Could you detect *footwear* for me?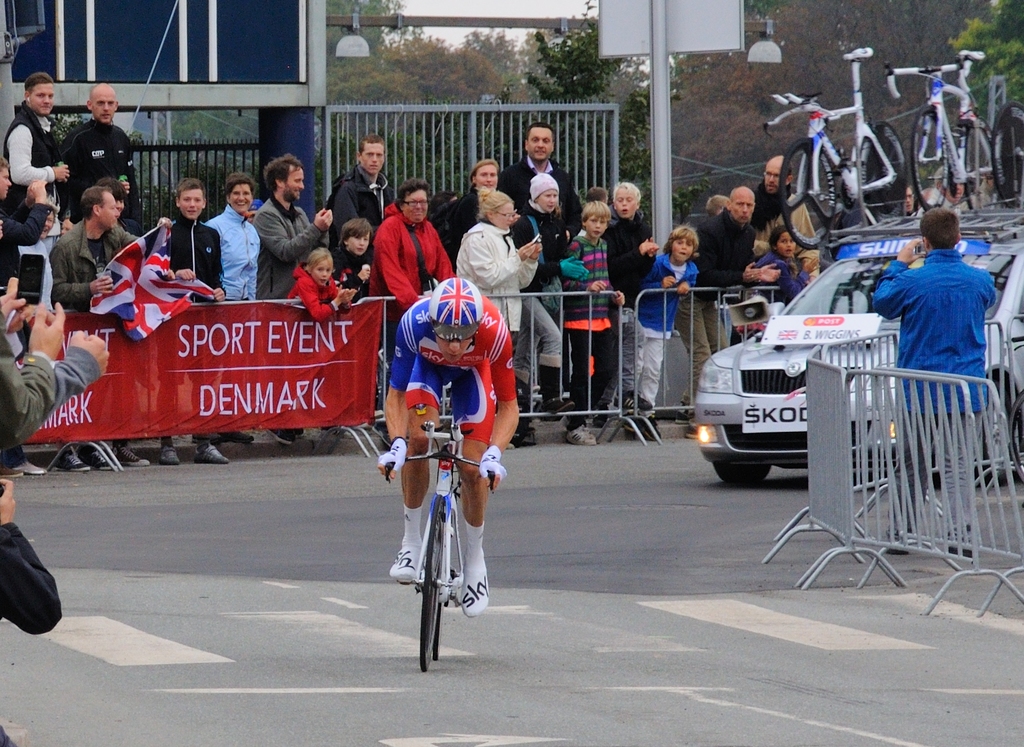
Detection result: <box>460,562,494,620</box>.
